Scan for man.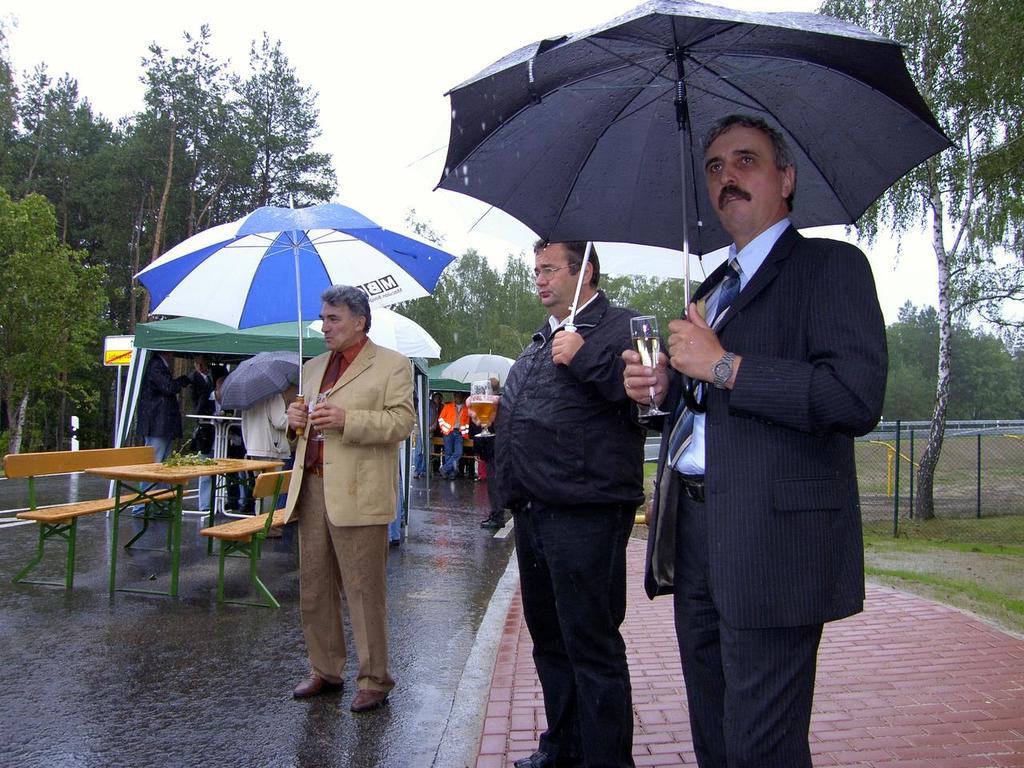
Scan result: (605, 139, 879, 714).
